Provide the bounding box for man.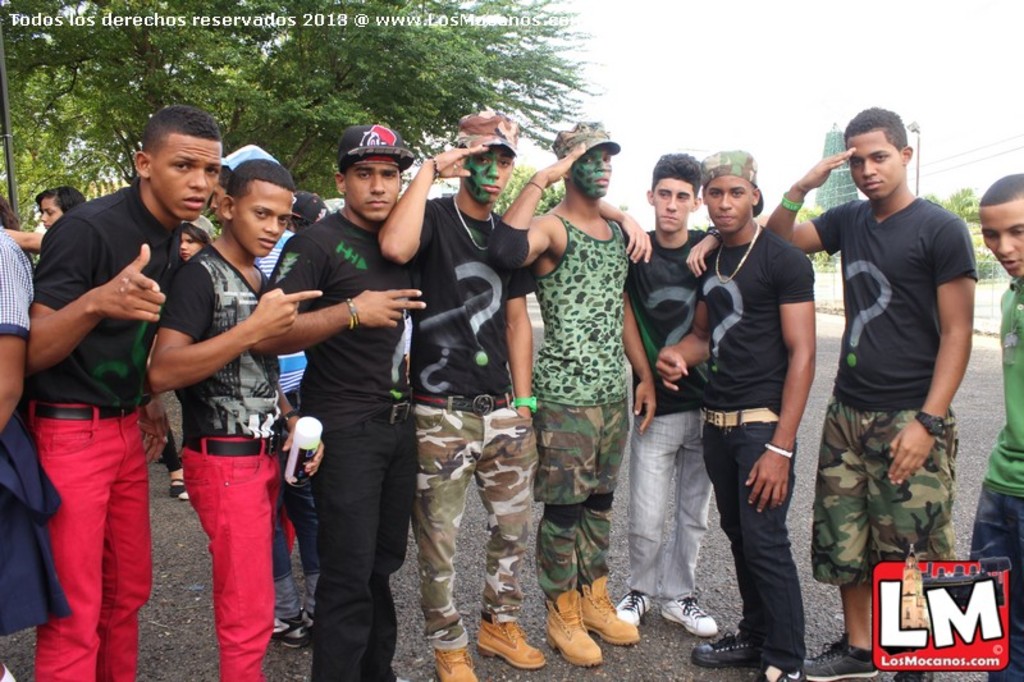
[759,97,979,681].
